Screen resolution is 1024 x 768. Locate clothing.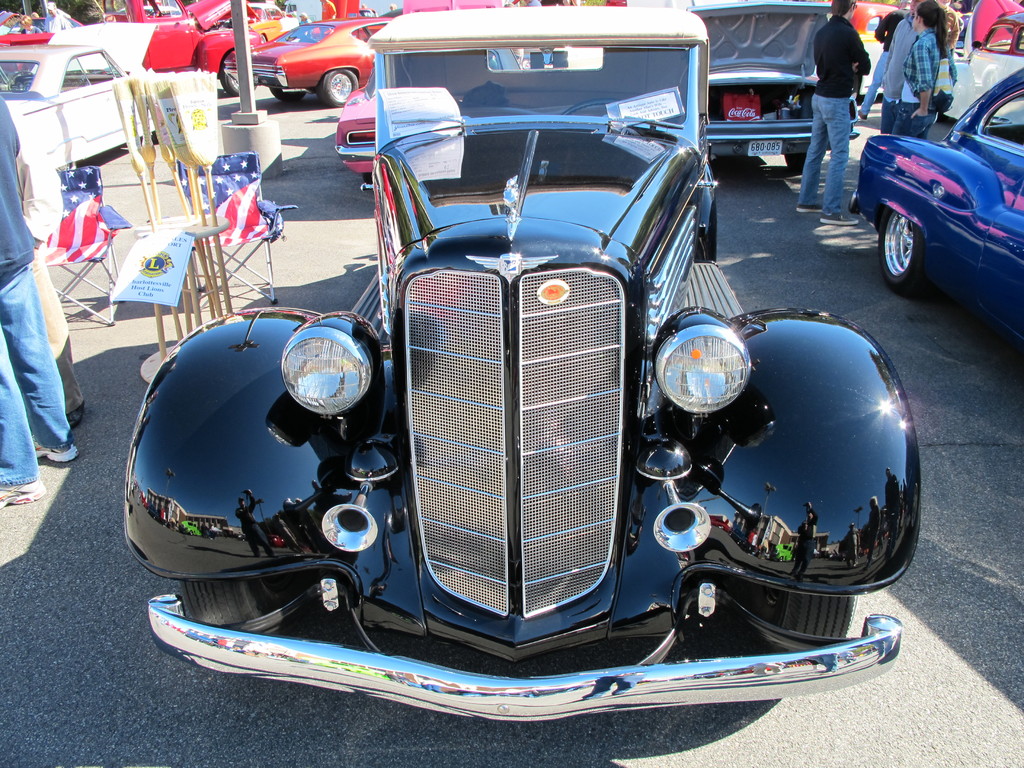
region(0, 92, 29, 290).
